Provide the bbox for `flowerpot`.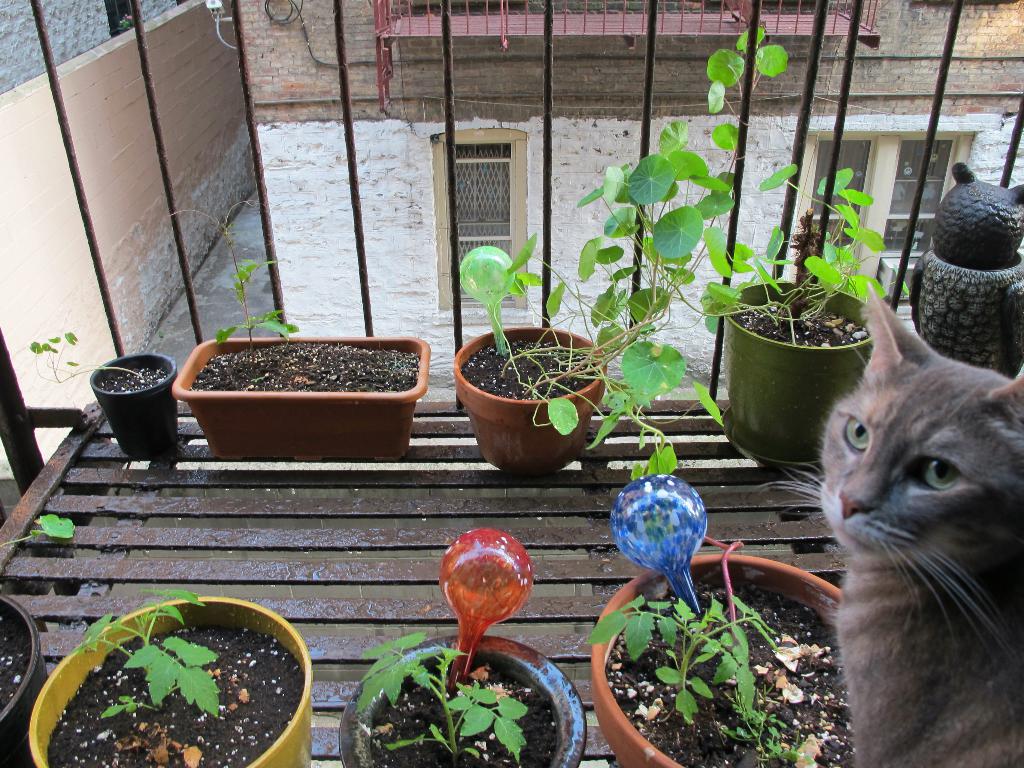
453:323:608:483.
